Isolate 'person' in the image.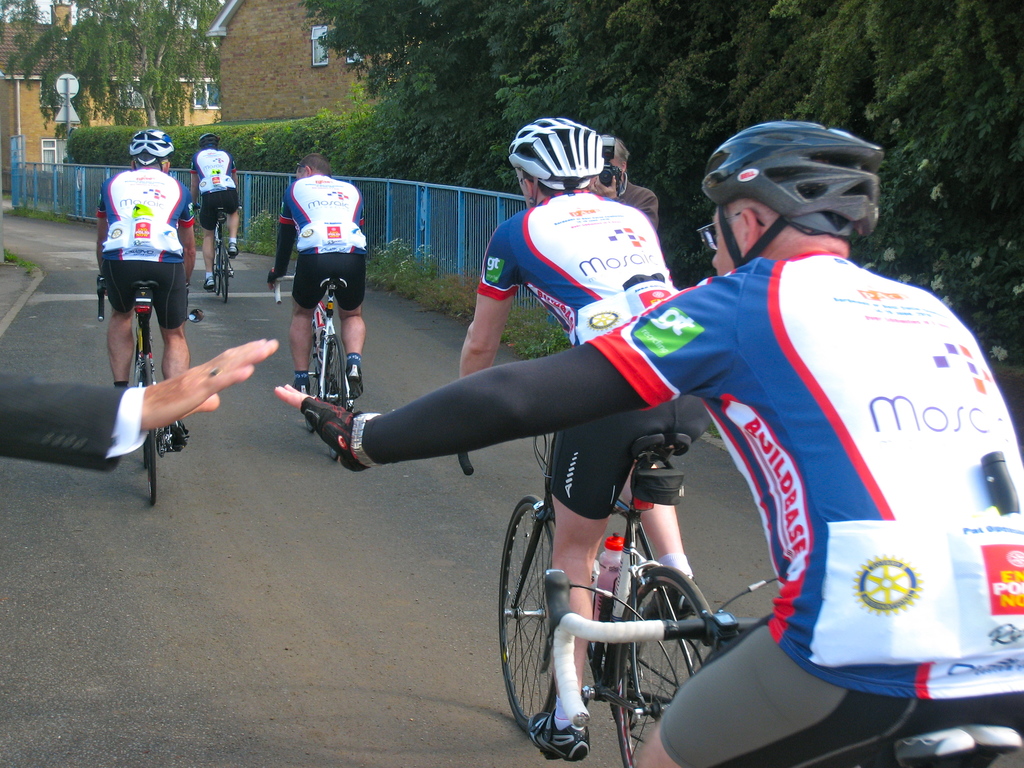
Isolated region: [613,131,995,755].
